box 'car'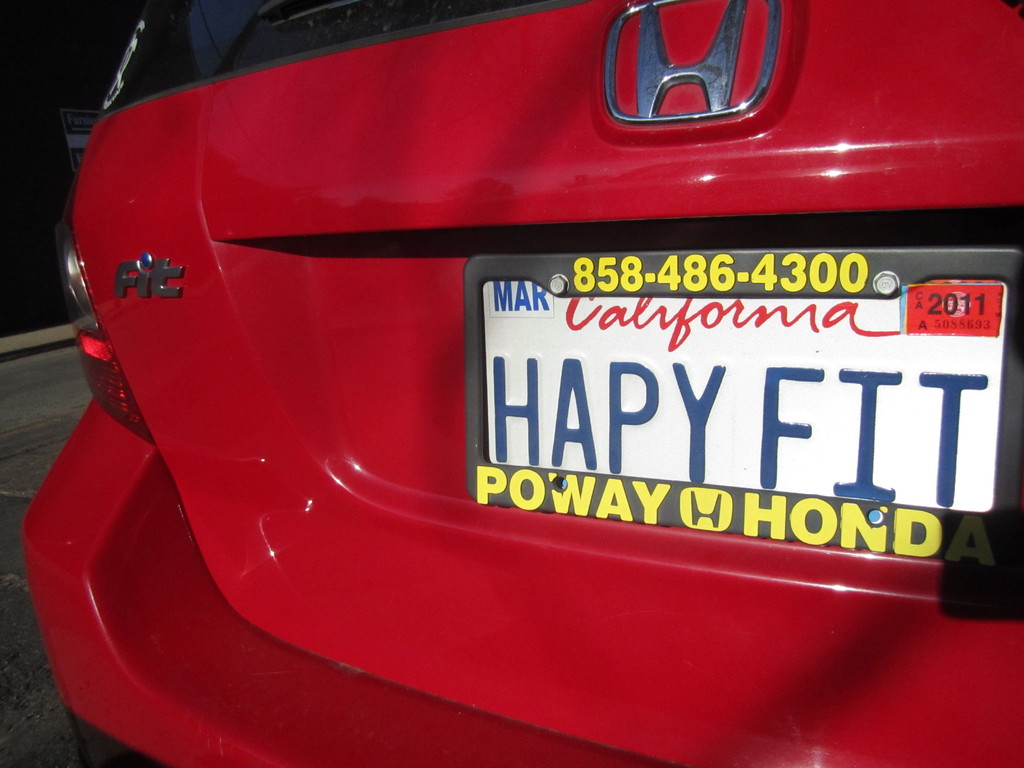
44, 65, 1023, 760
